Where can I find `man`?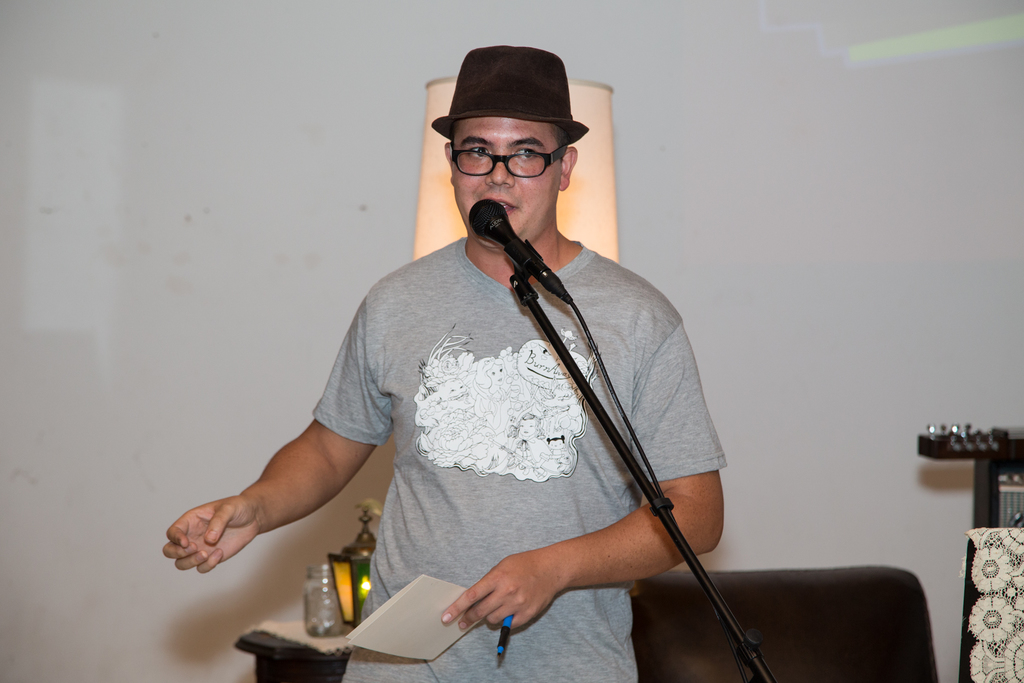
You can find it at box(207, 45, 745, 673).
